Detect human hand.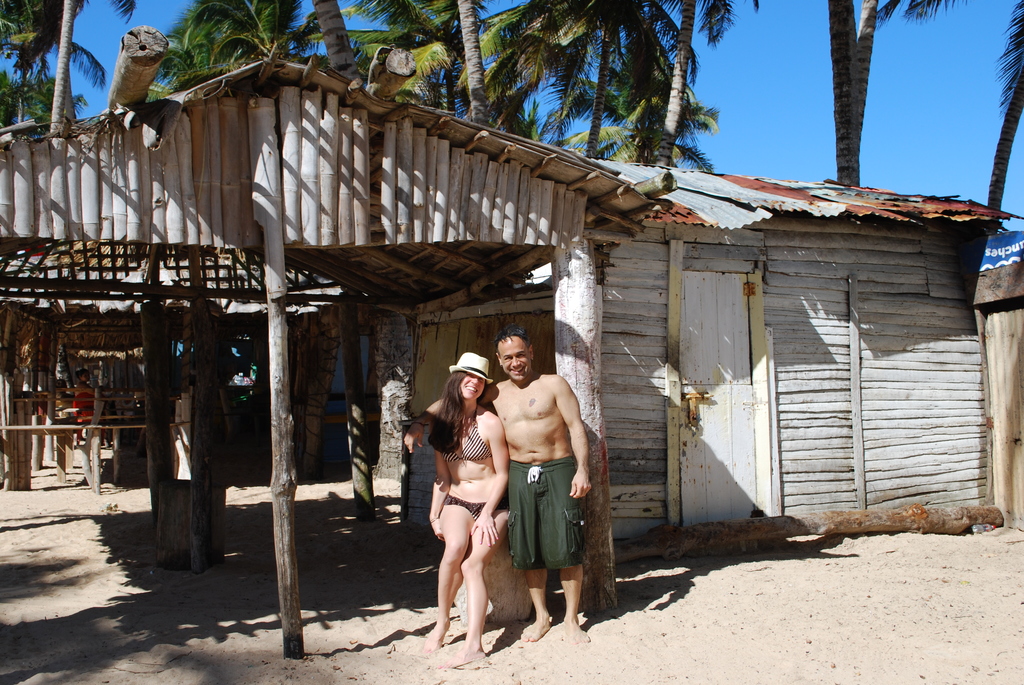
Detected at {"left": 402, "top": 425, "right": 427, "bottom": 455}.
